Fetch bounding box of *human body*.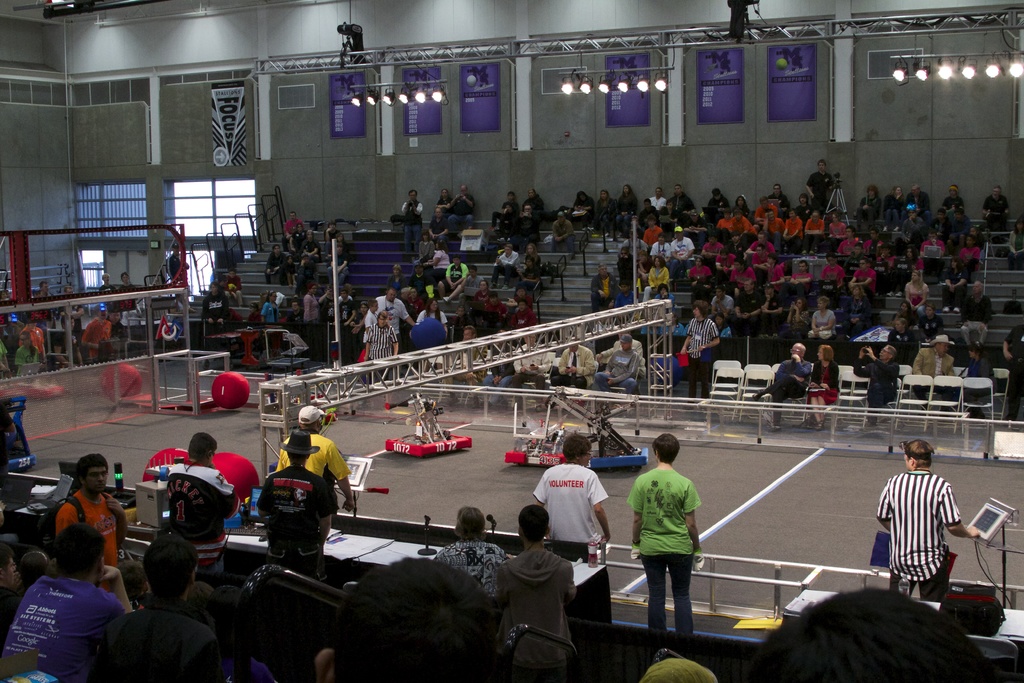
Bbox: {"left": 55, "top": 438, "right": 149, "bottom": 612}.
